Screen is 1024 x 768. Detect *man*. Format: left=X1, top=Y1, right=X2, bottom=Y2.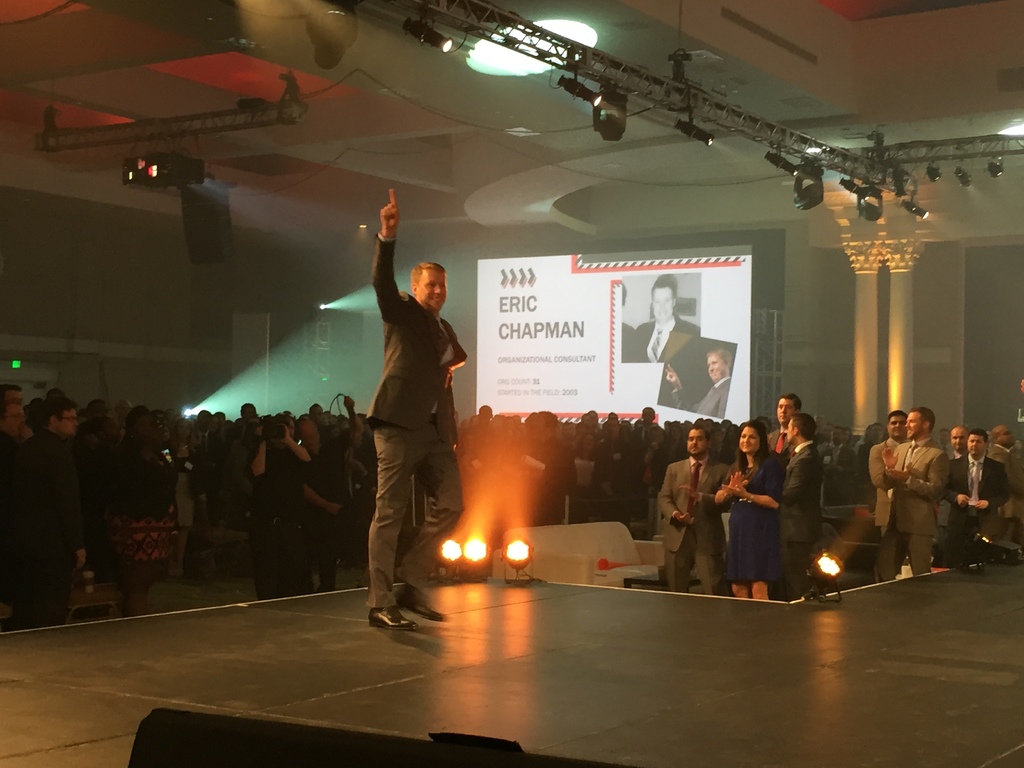
left=659, top=426, right=726, bottom=594.
